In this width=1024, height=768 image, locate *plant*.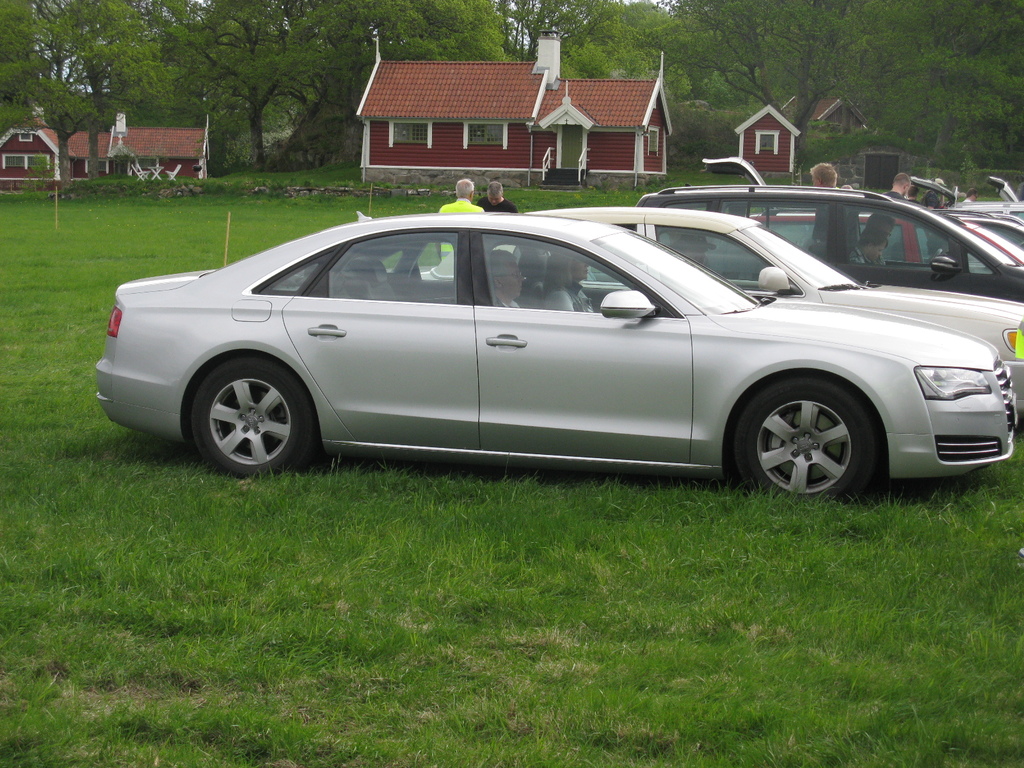
Bounding box: <box>26,151,60,179</box>.
